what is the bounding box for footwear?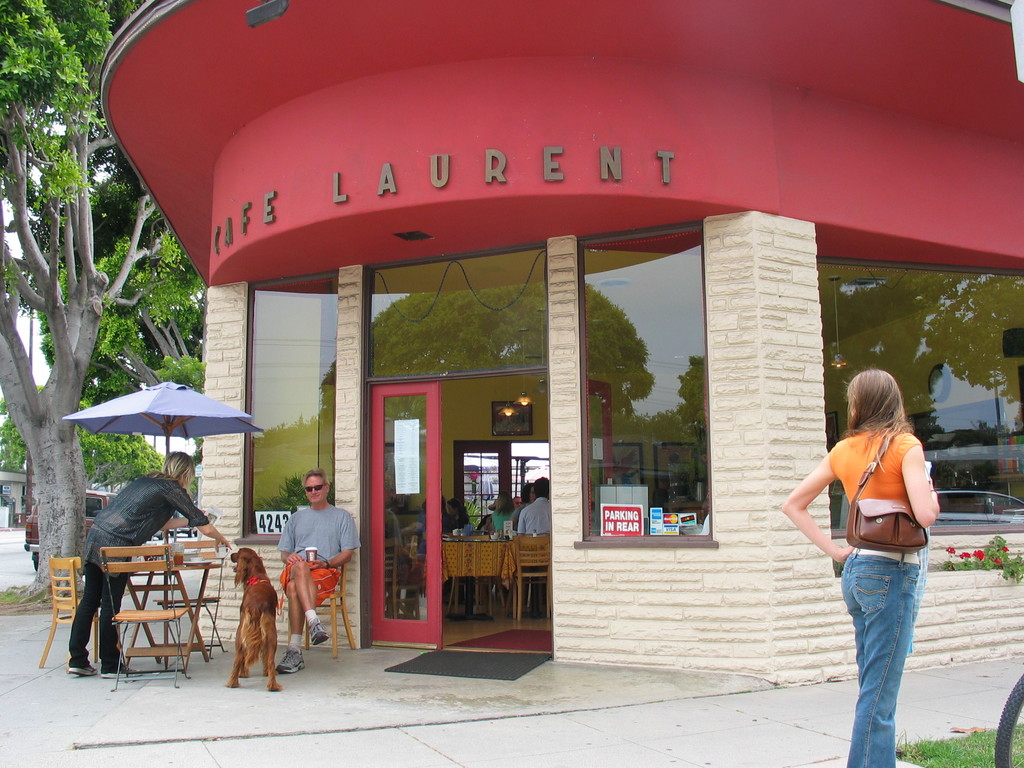
region(278, 647, 310, 676).
